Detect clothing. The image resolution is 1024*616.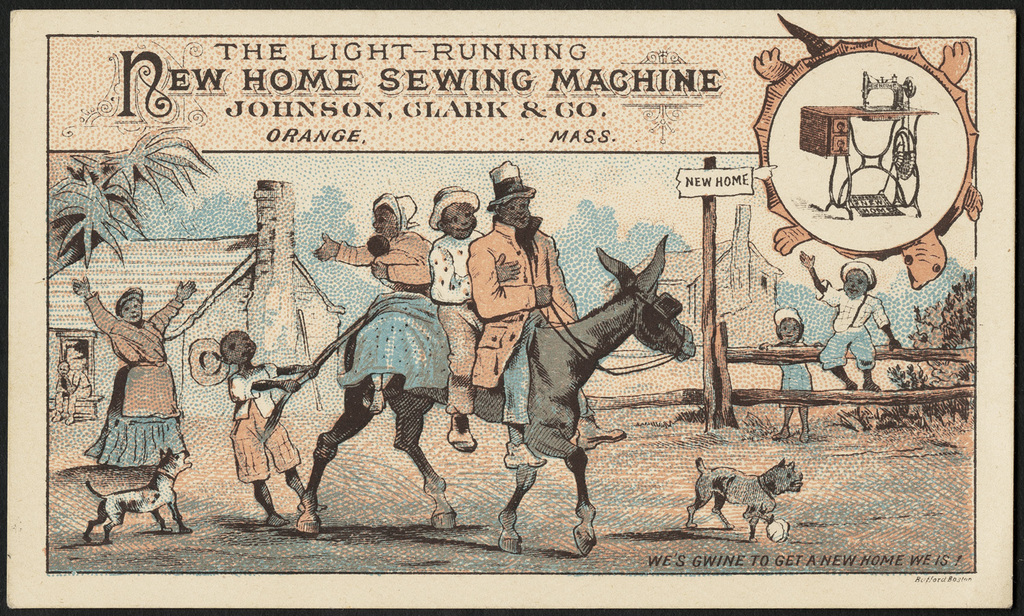
<box>229,369,291,503</box>.
